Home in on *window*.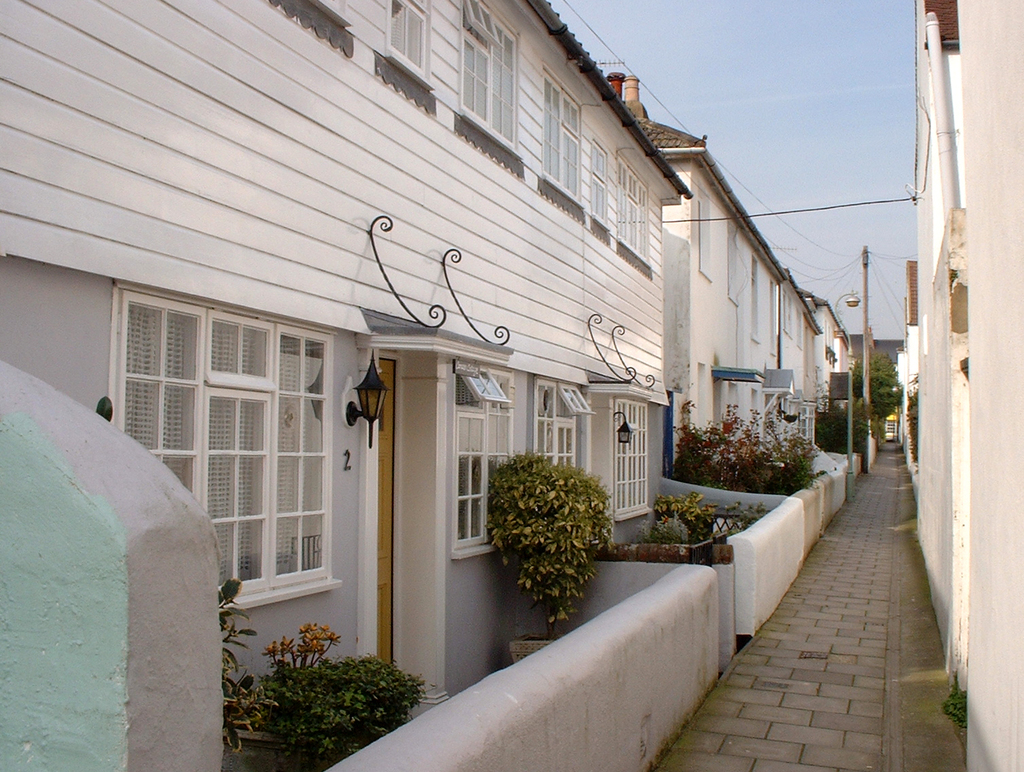
Homed in at select_region(461, 0, 528, 146).
